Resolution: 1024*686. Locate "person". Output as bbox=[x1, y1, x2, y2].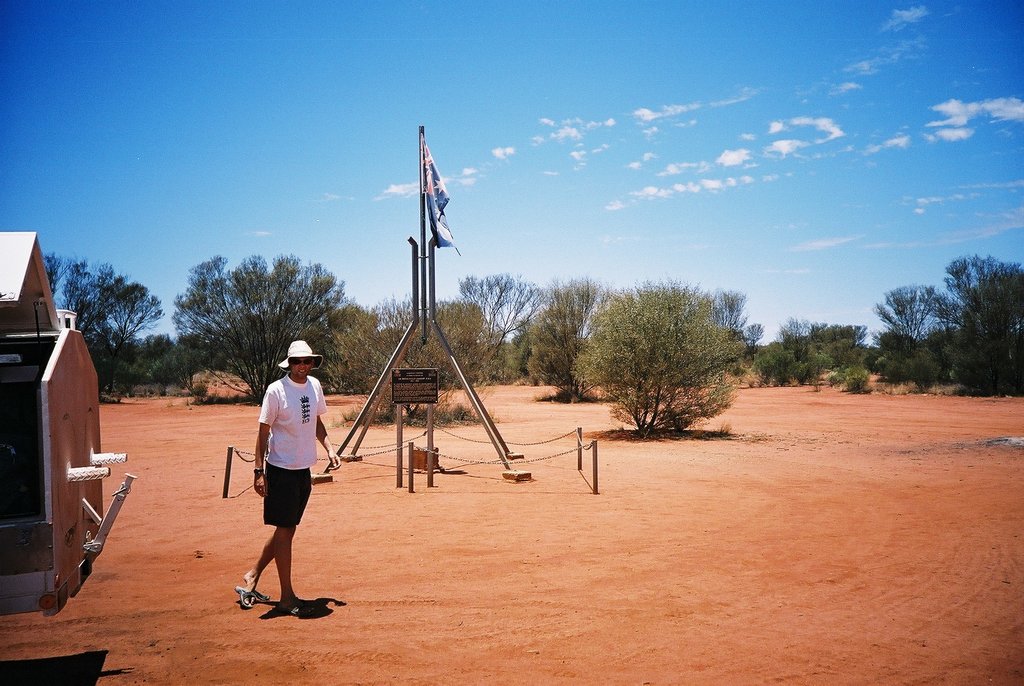
bbox=[229, 335, 342, 614].
